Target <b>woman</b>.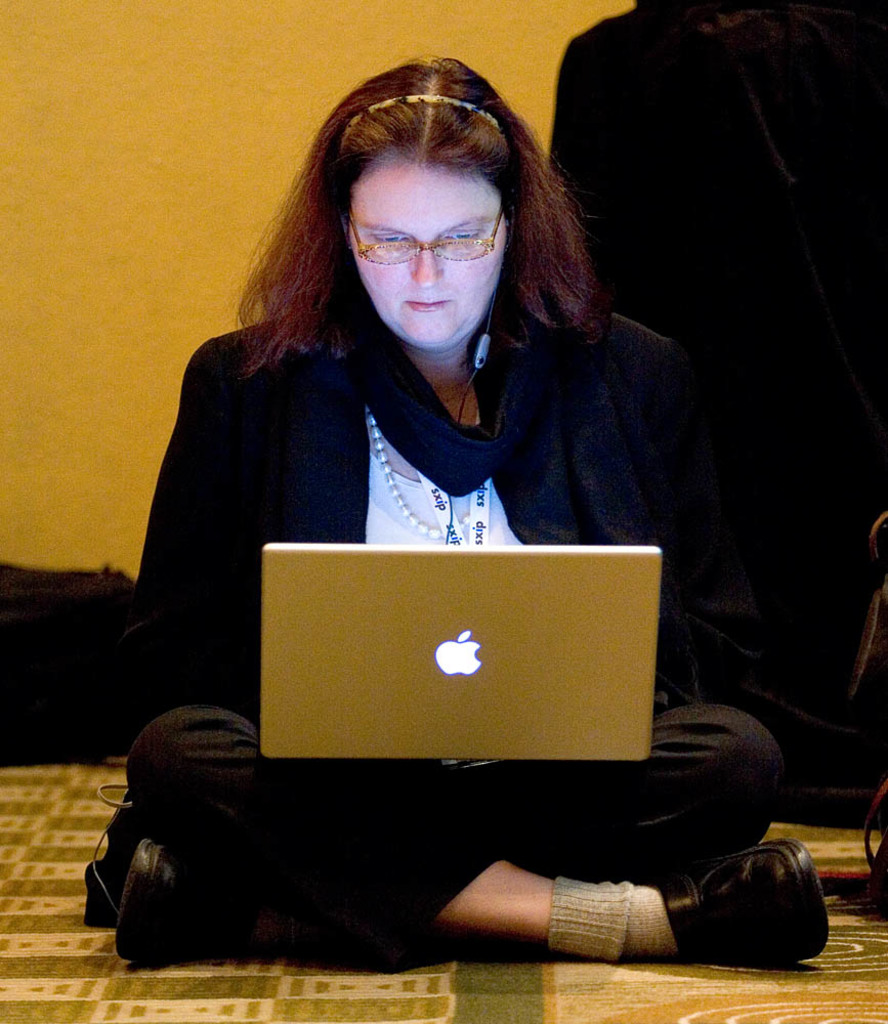
Target region: locate(78, 46, 842, 964).
